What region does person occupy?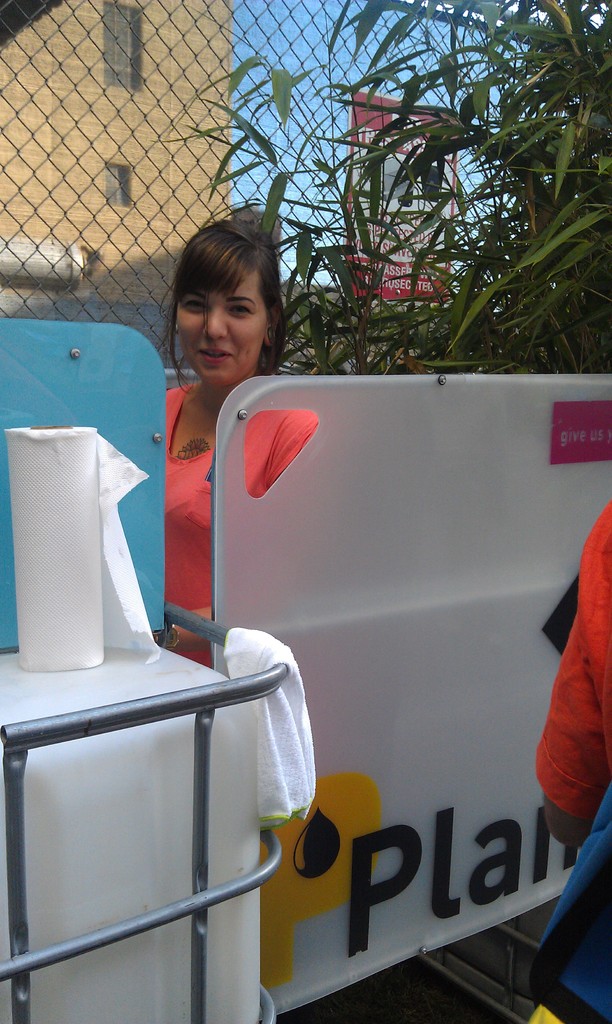
[116, 215, 309, 664].
